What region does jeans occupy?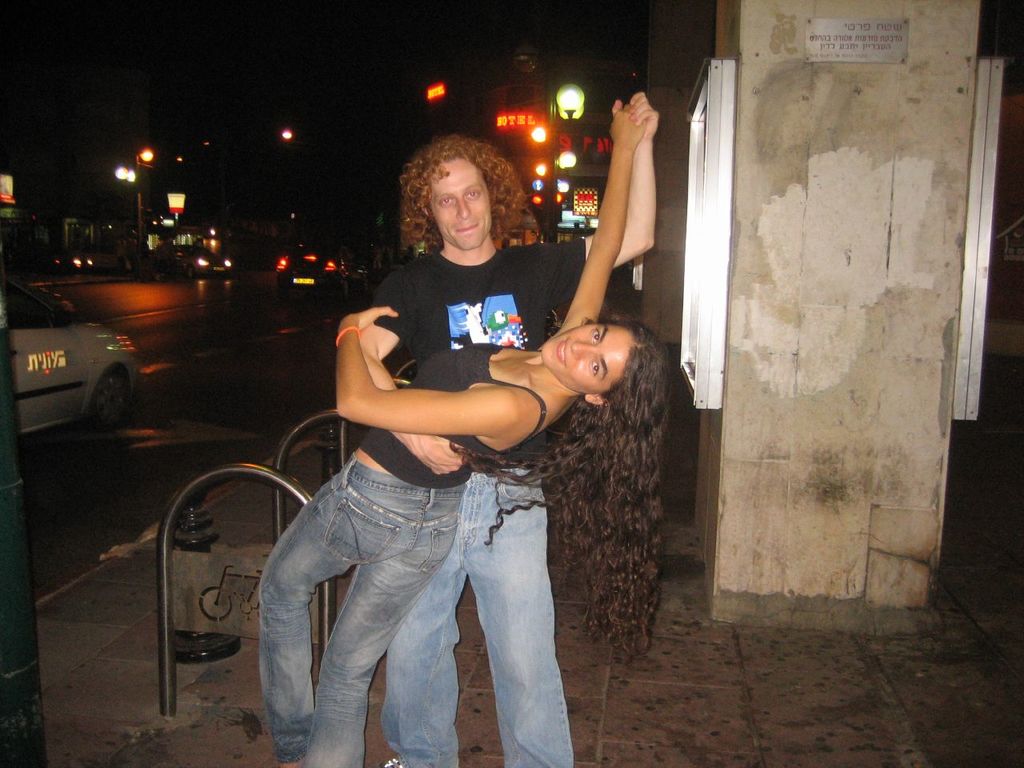
select_region(389, 468, 575, 767).
